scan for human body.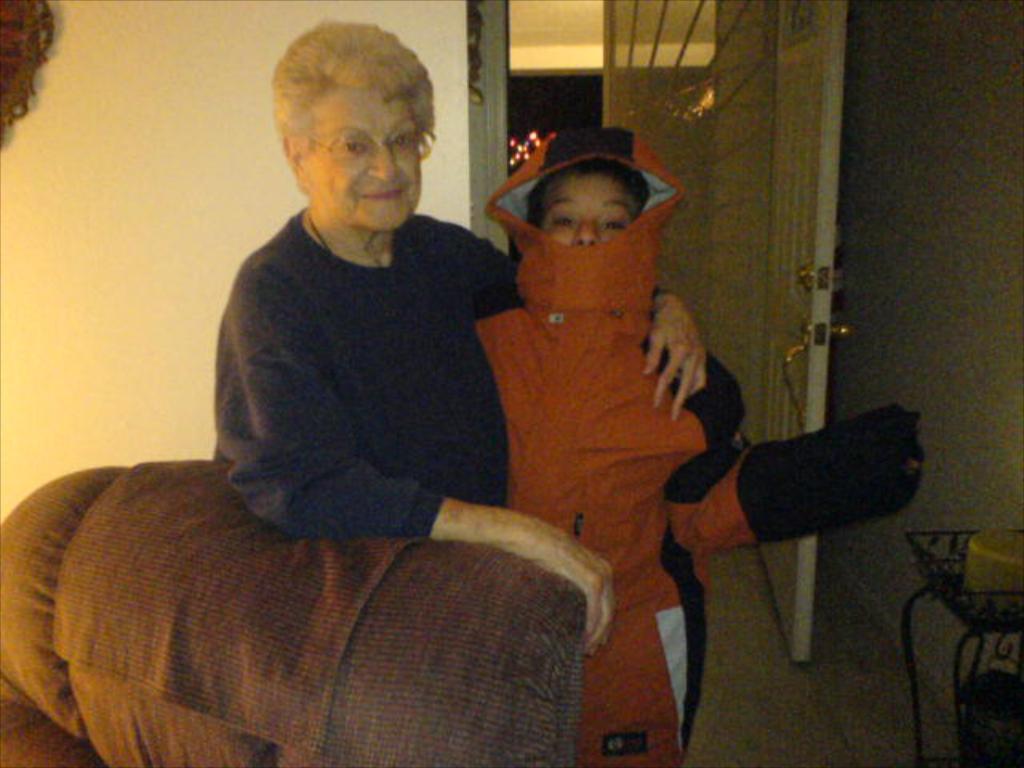
Scan result: Rect(474, 306, 925, 766).
